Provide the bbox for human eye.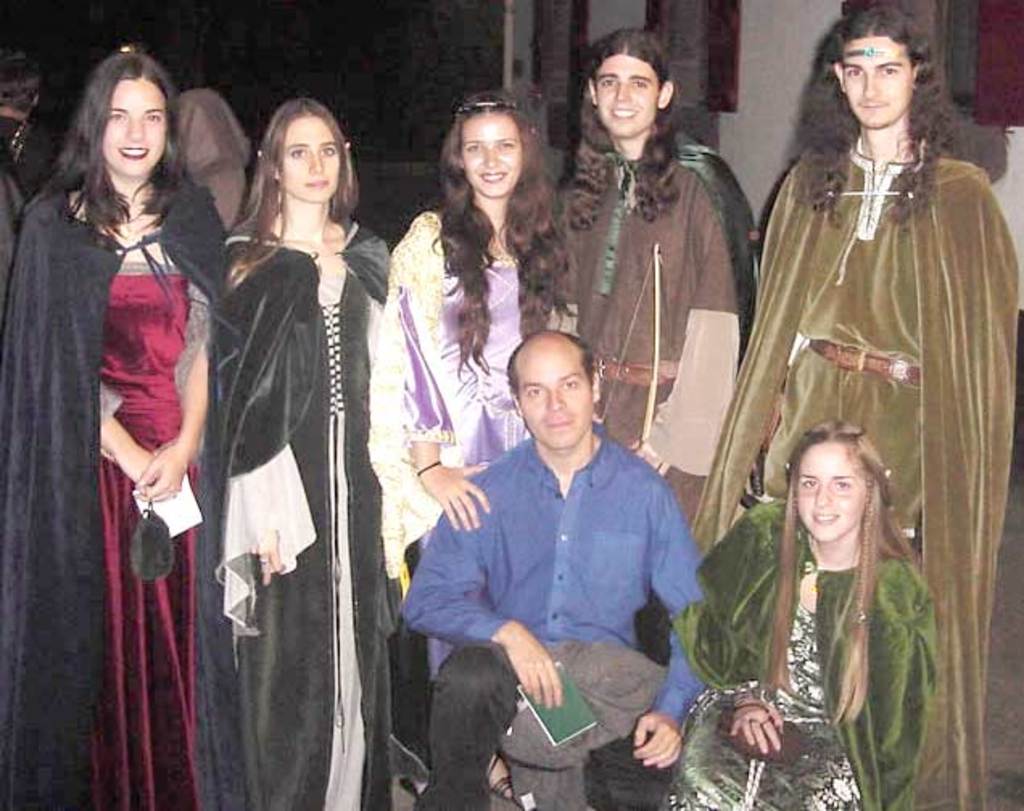
bbox=(562, 378, 580, 391).
